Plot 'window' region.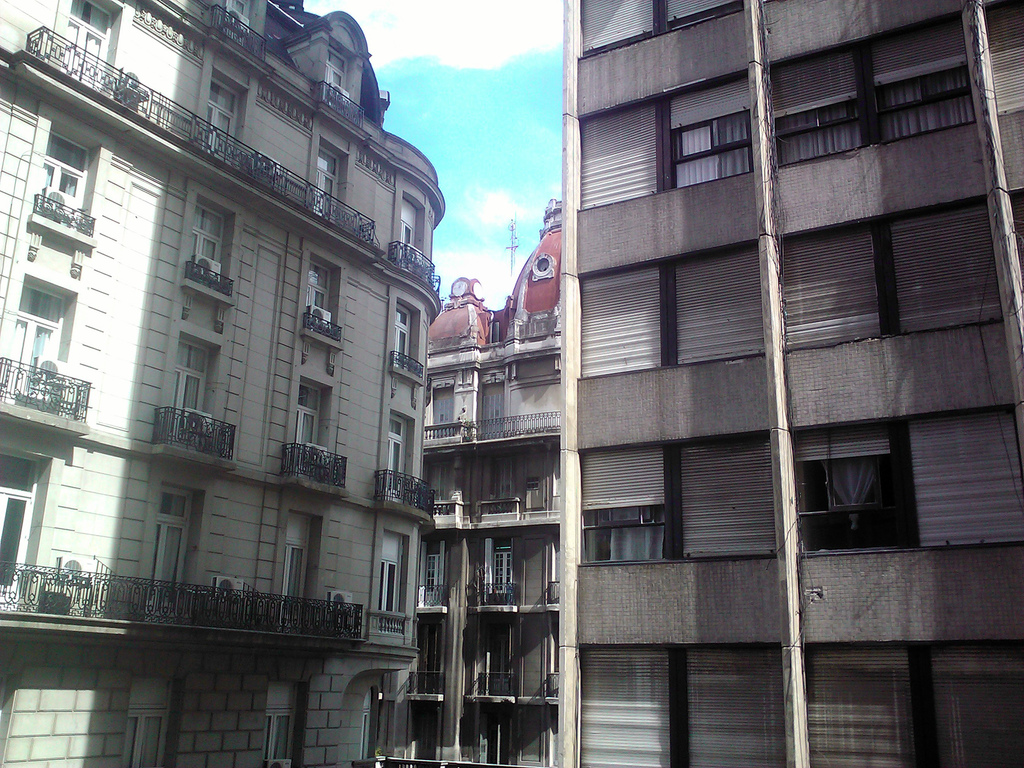
Plotted at <bbox>273, 511, 326, 639</bbox>.
